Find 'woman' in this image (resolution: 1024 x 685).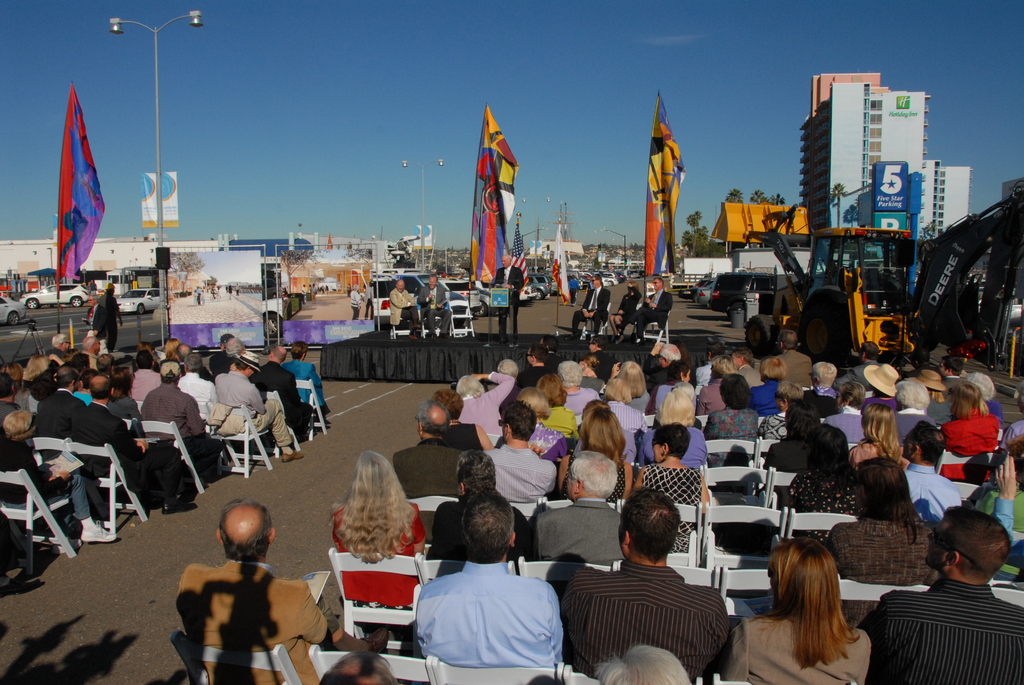
bbox(106, 366, 140, 418).
